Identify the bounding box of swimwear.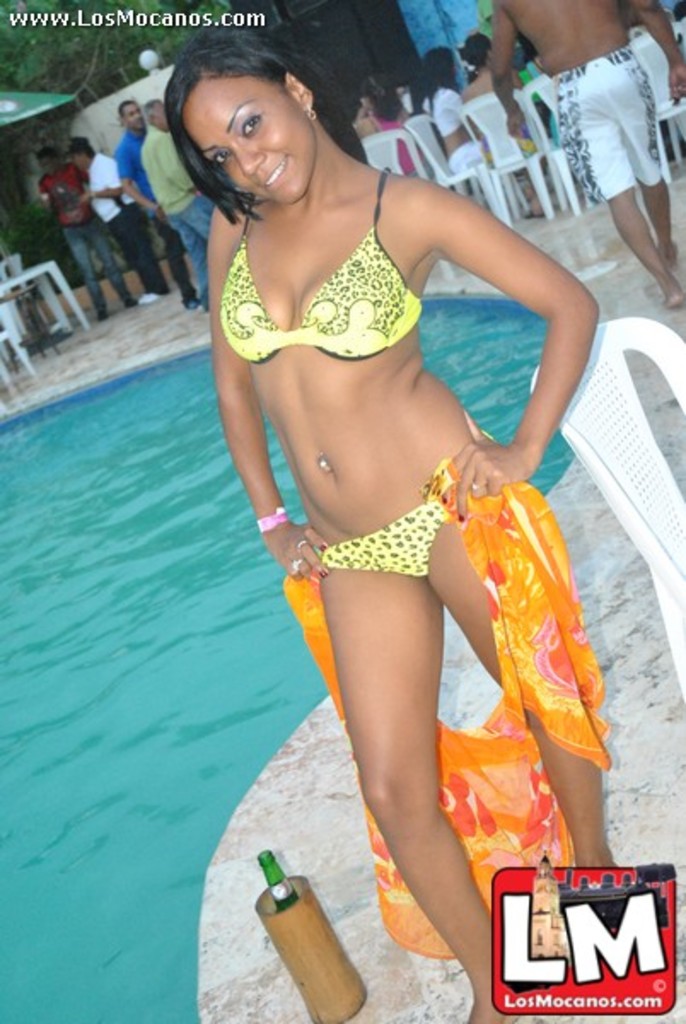
(323,428,493,577).
